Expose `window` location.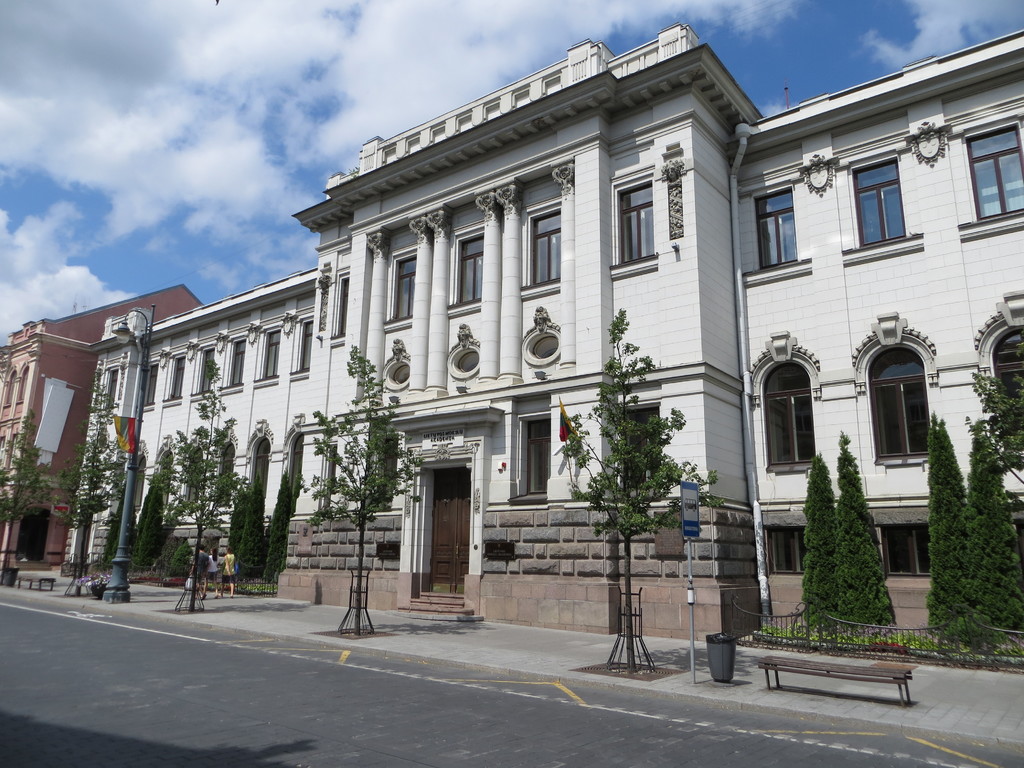
Exposed at <box>840,142,923,254</box>.
